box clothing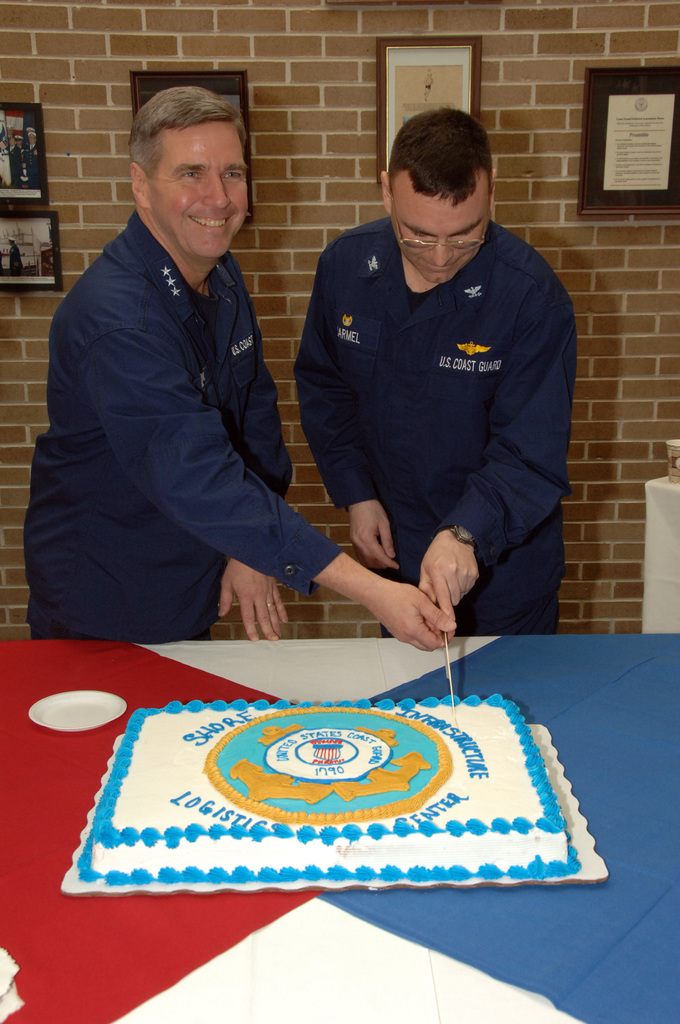
(291,214,576,637)
